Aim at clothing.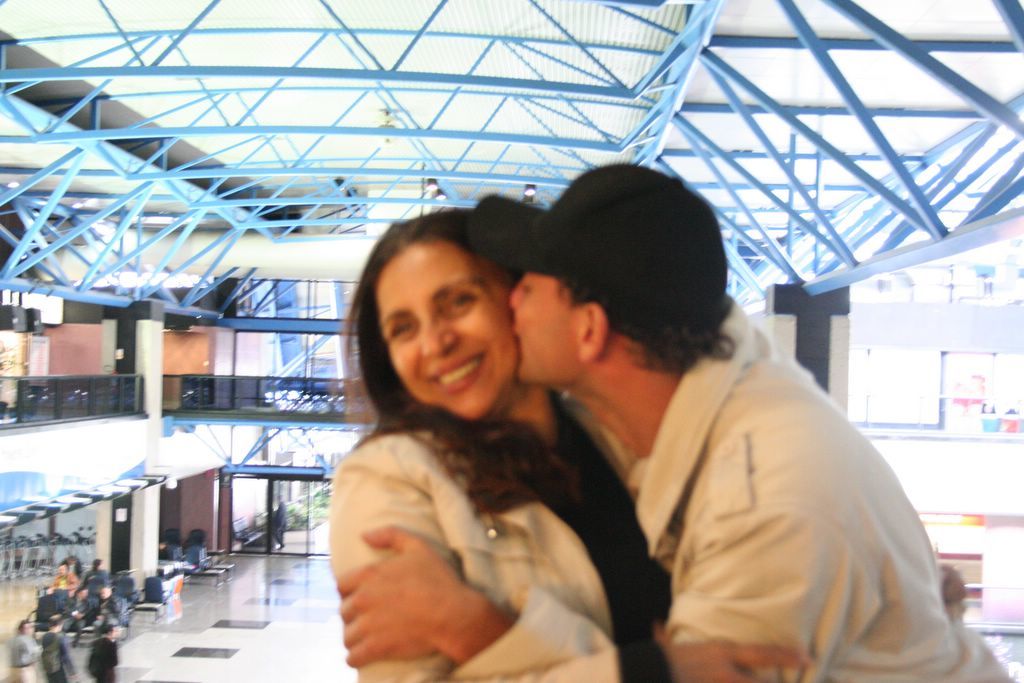
Aimed at select_region(66, 598, 93, 635).
